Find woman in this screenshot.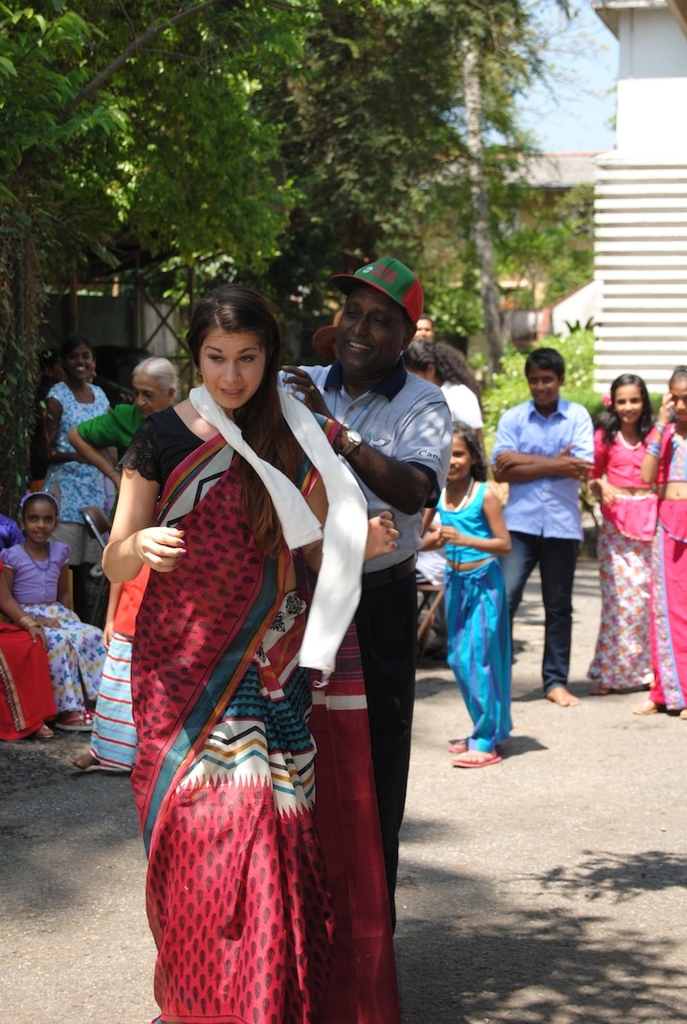
The bounding box for woman is left=65, top=355, right=188, bottom=494.
